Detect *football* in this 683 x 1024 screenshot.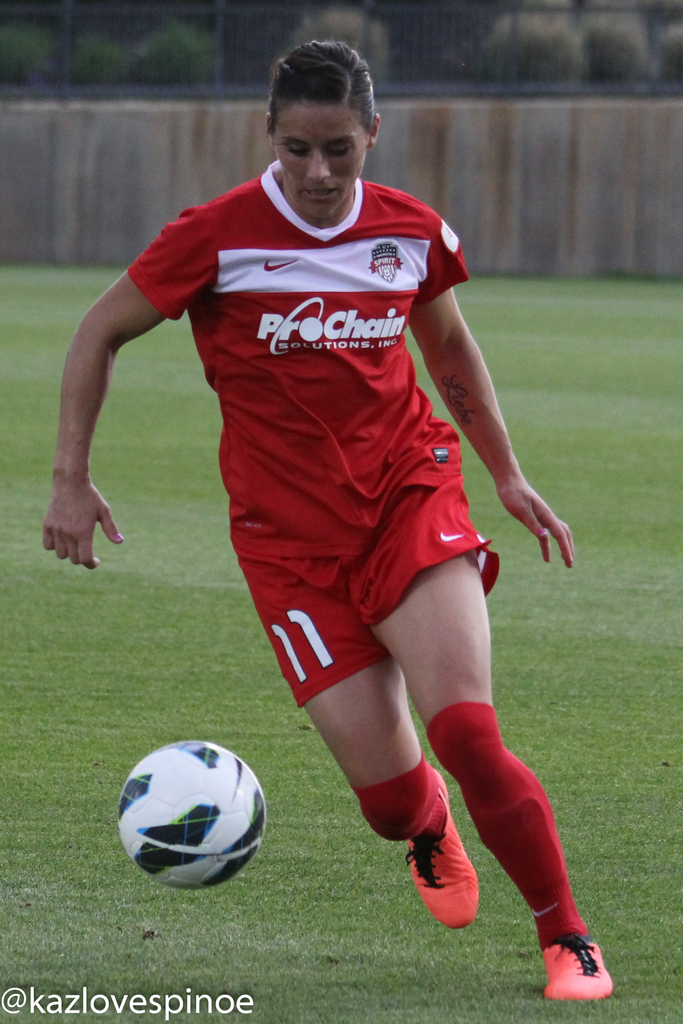
Detection: rect(121, 742, 268, 885).
